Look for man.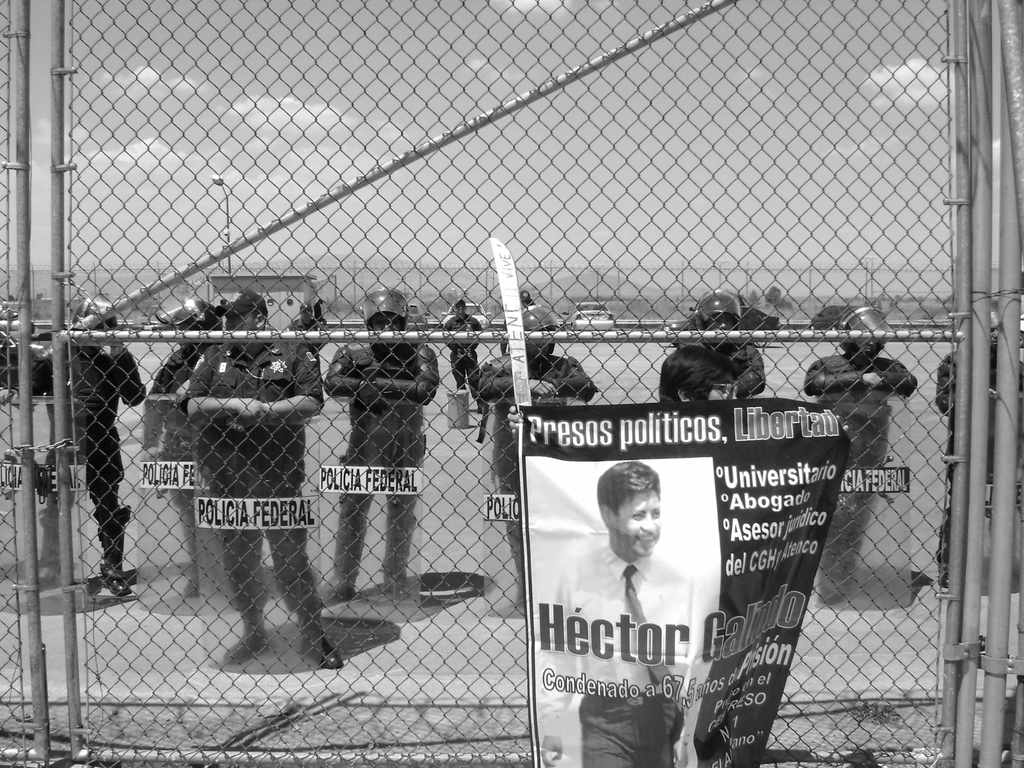
Found: (182, 285, 345, 671).
